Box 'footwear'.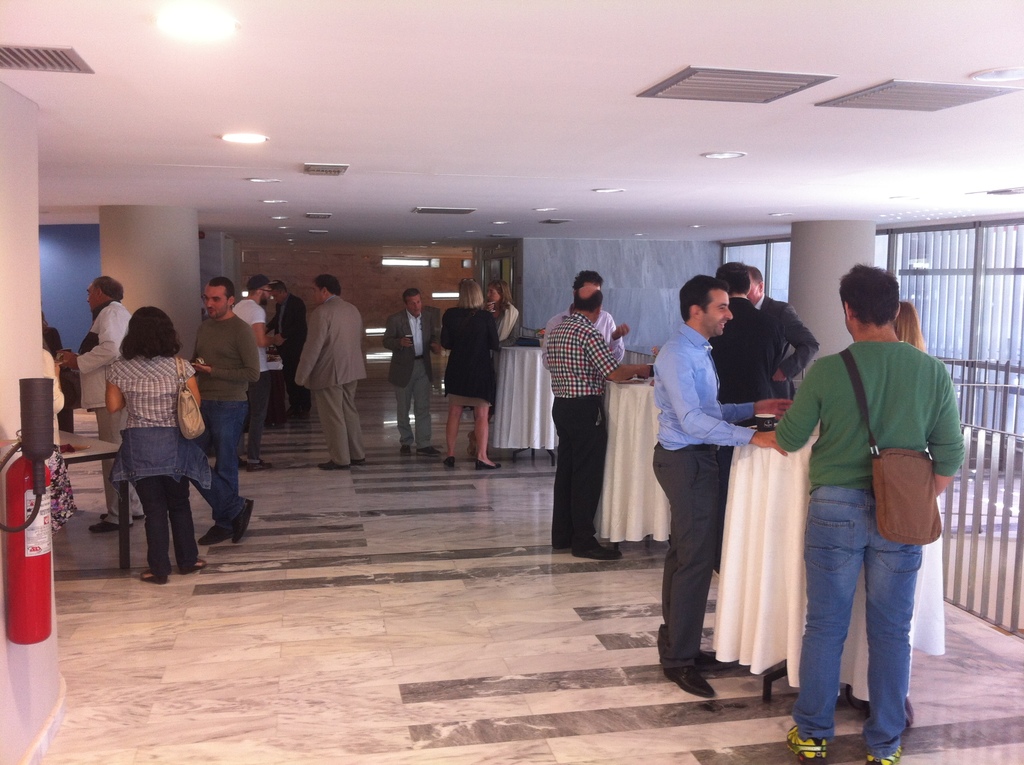
<bbox>788, 725, 827, 764</bbox>.
